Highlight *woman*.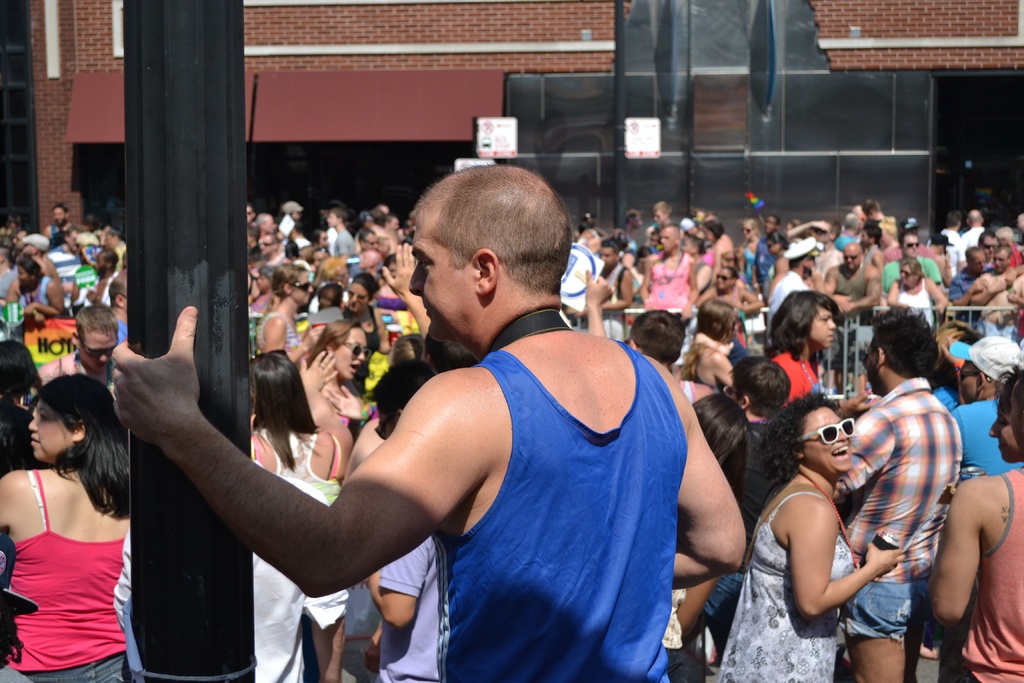
Highlighted region: bbox=[9, 258, 67, 321].
